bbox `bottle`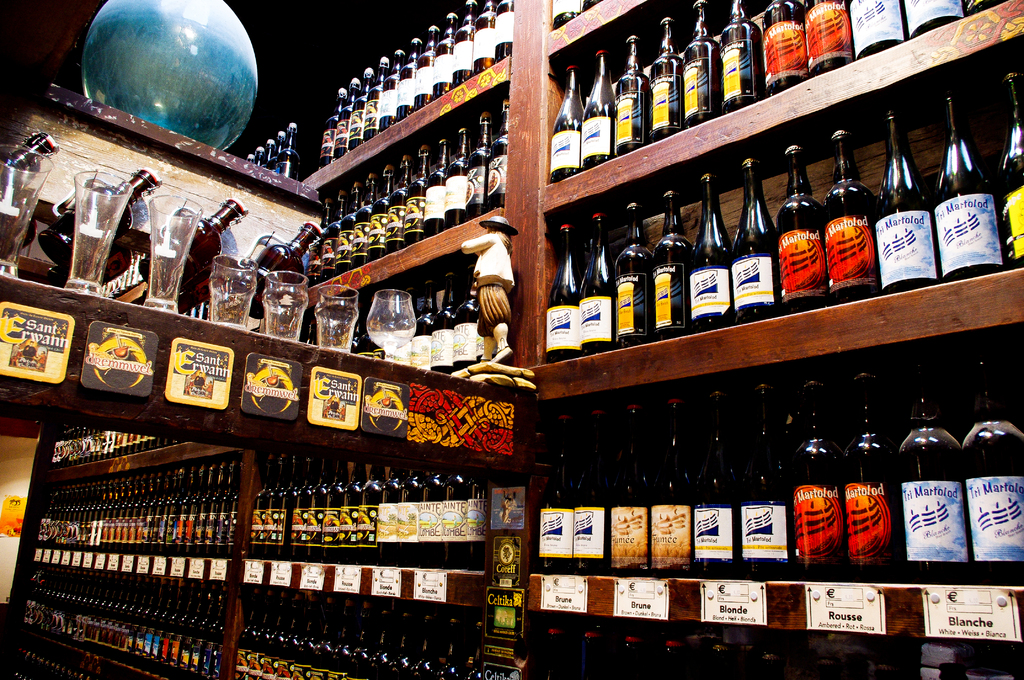
detection(384, 157, 406, 251)
